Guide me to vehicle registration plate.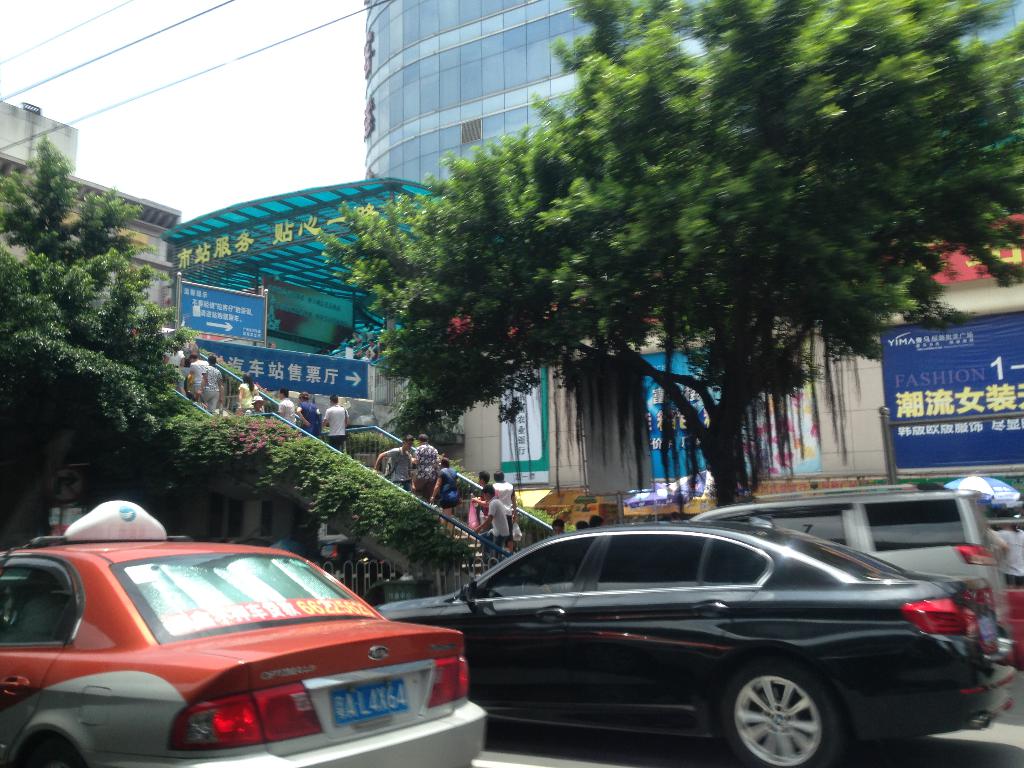
Guidance: [328,673,408,728].
